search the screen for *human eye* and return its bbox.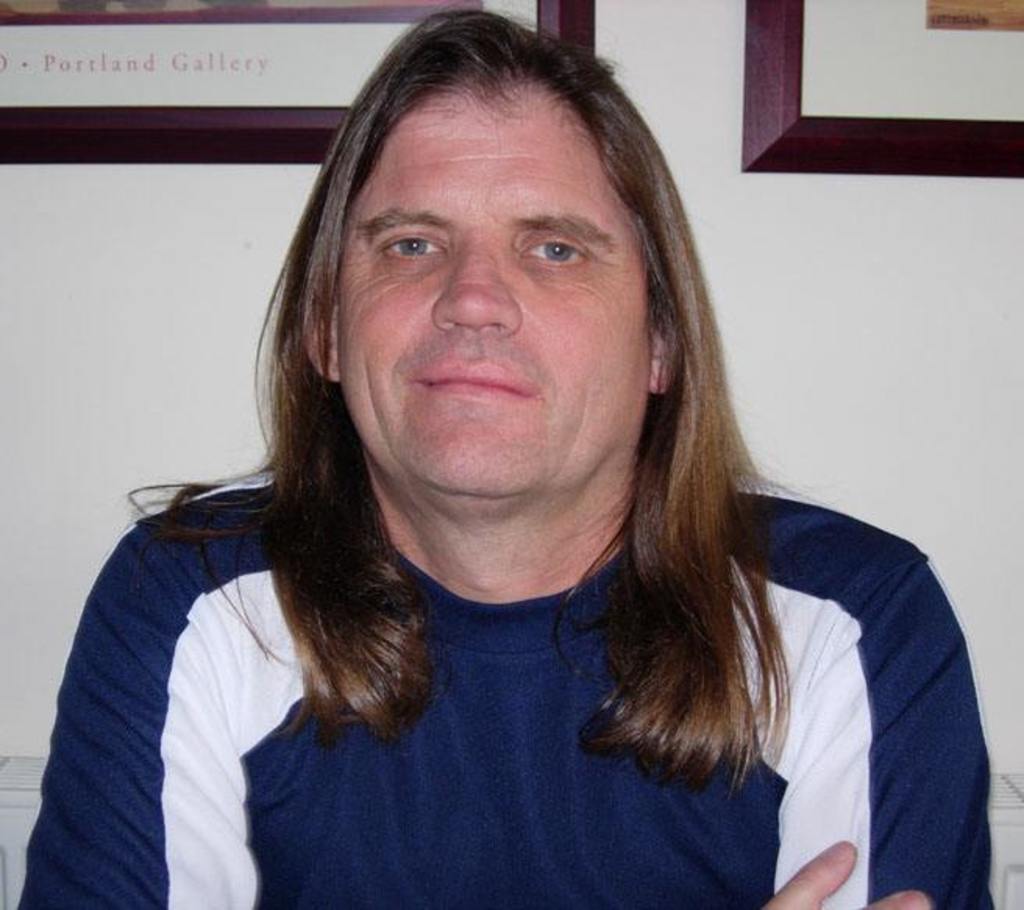
Found: <bbox>518, 233, 596, 267</bbox>.
